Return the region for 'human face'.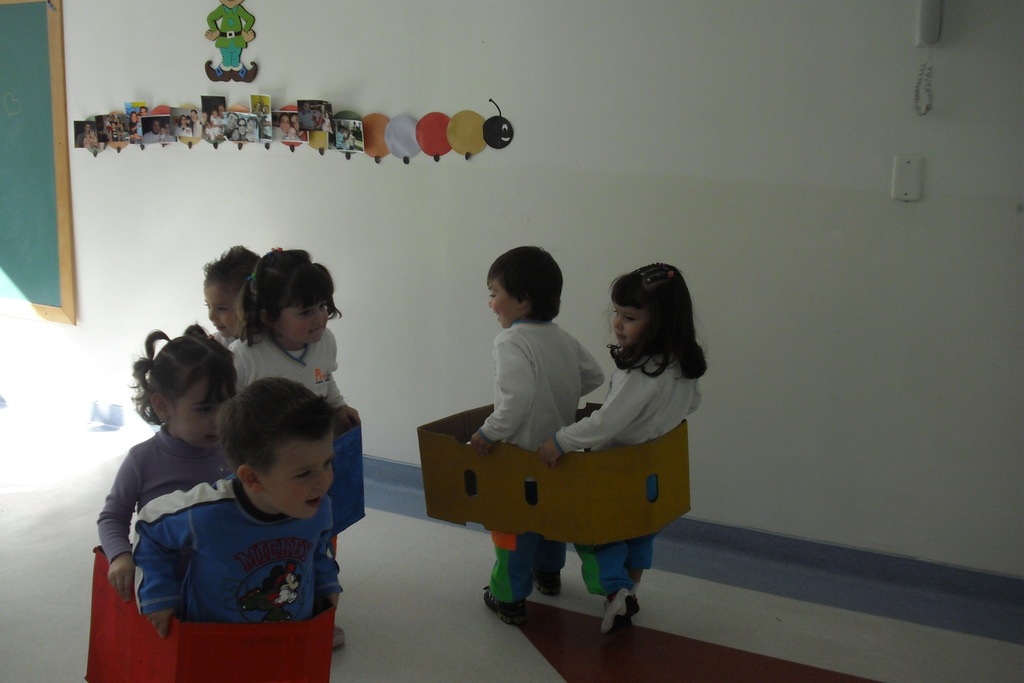
205:281:237:339.
